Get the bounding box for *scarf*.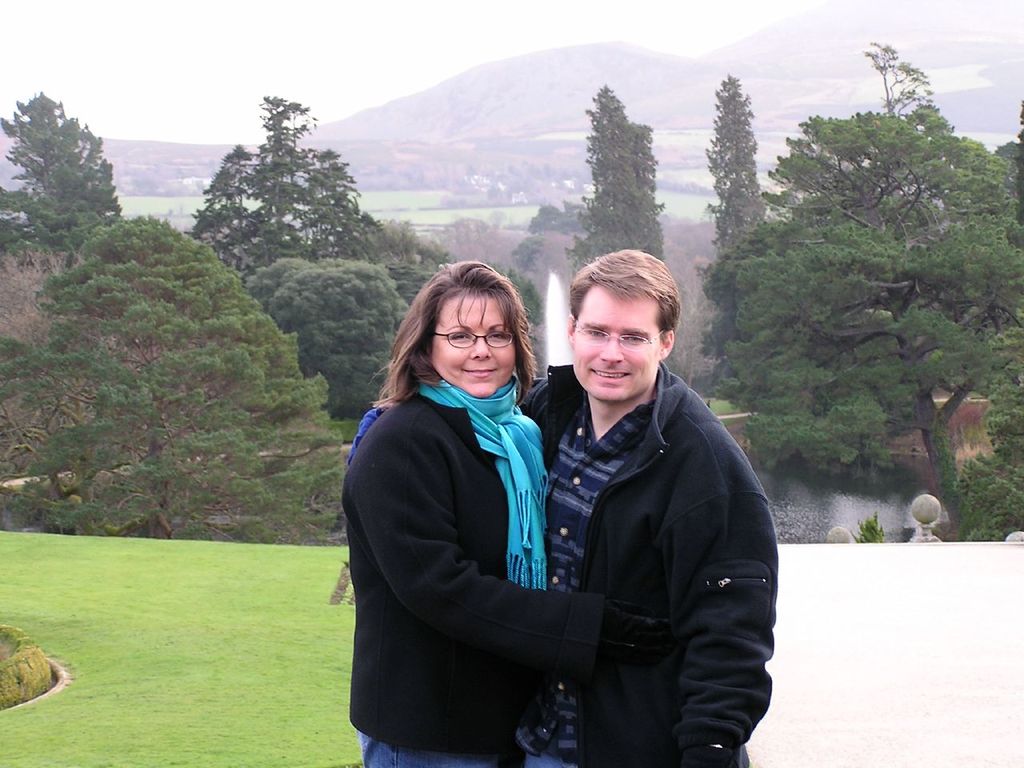
pyautogui.locateOnScreen(407, 376, 553, 594).
